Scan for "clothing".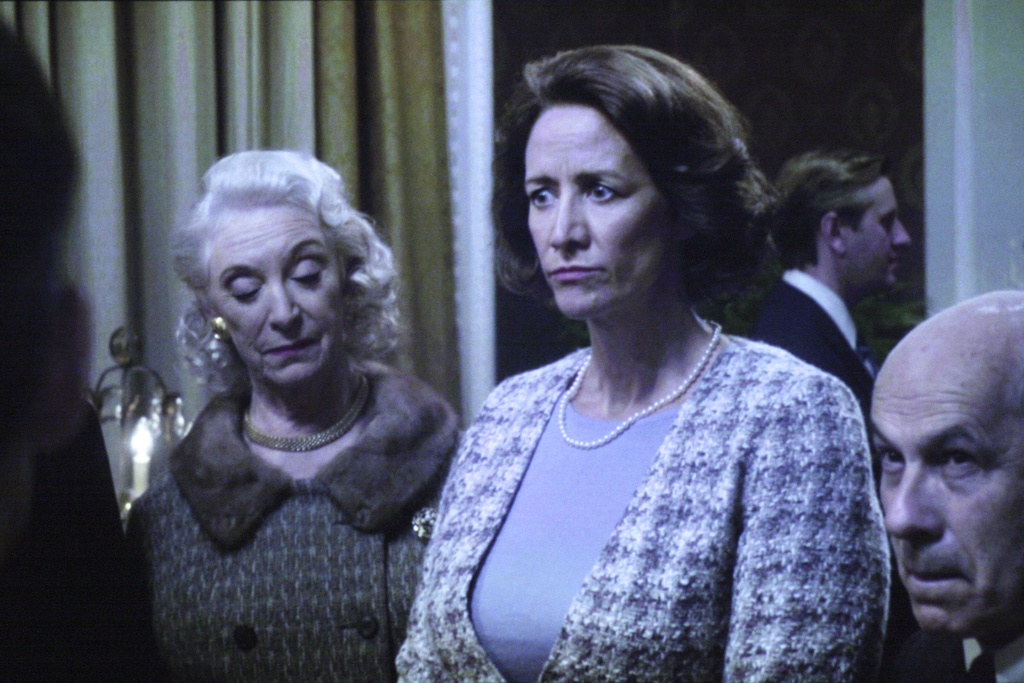
Scan result: x1=31 y1=400 x2=163 y2=682.
